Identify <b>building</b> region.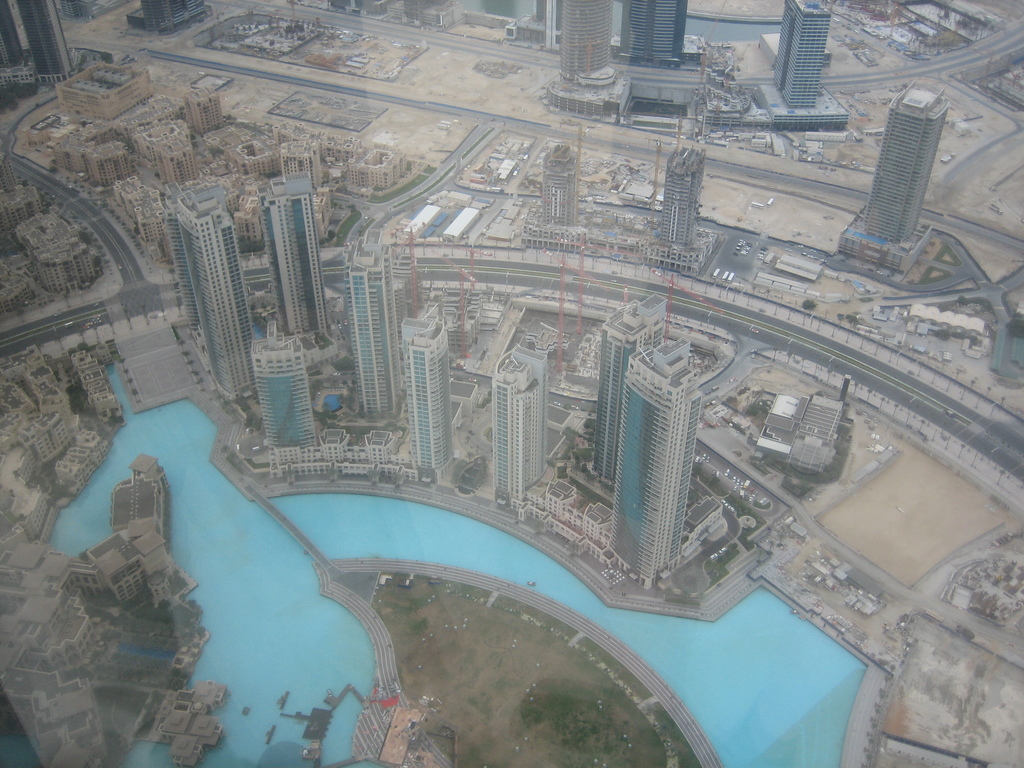
Region: bbox=(261, 171, 323, 337).
